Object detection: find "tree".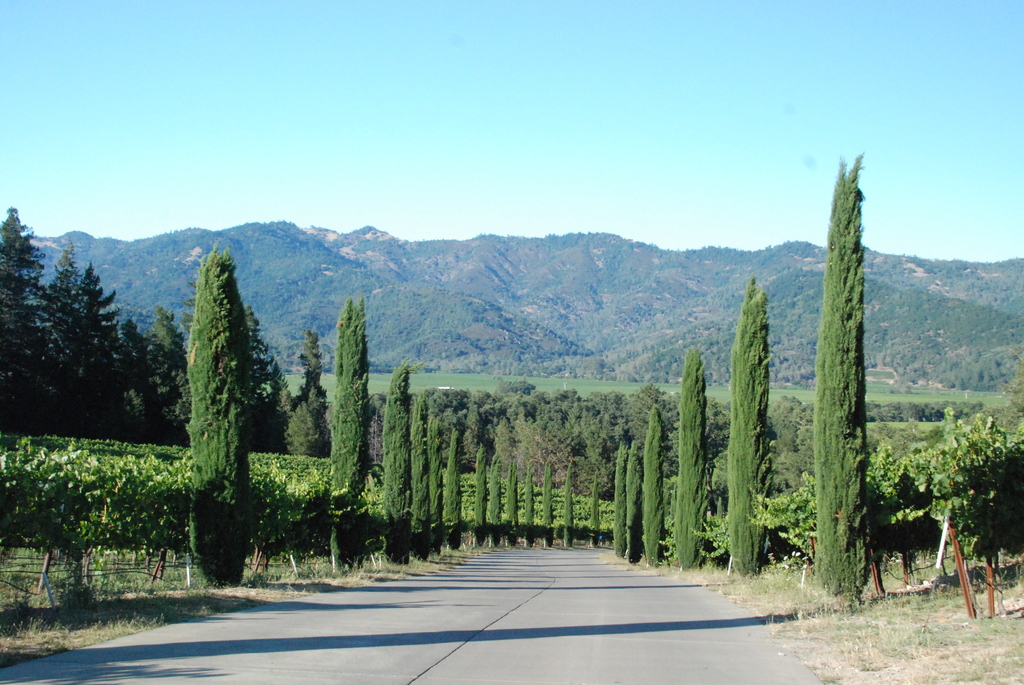
[525, 457, 545, 524].
